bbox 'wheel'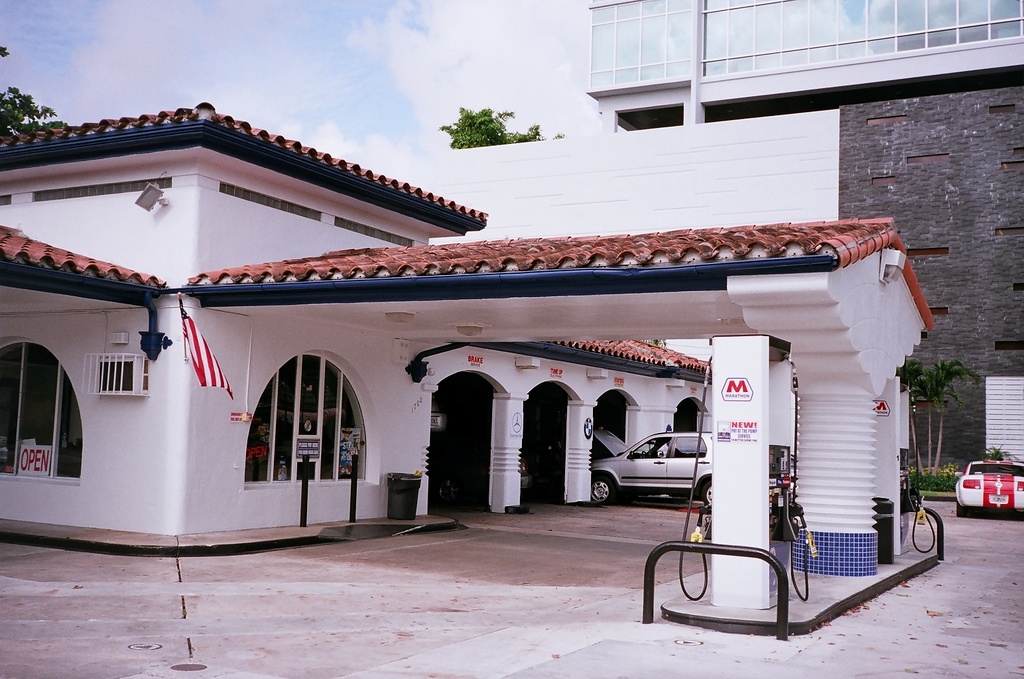
(590,474,616,504)
